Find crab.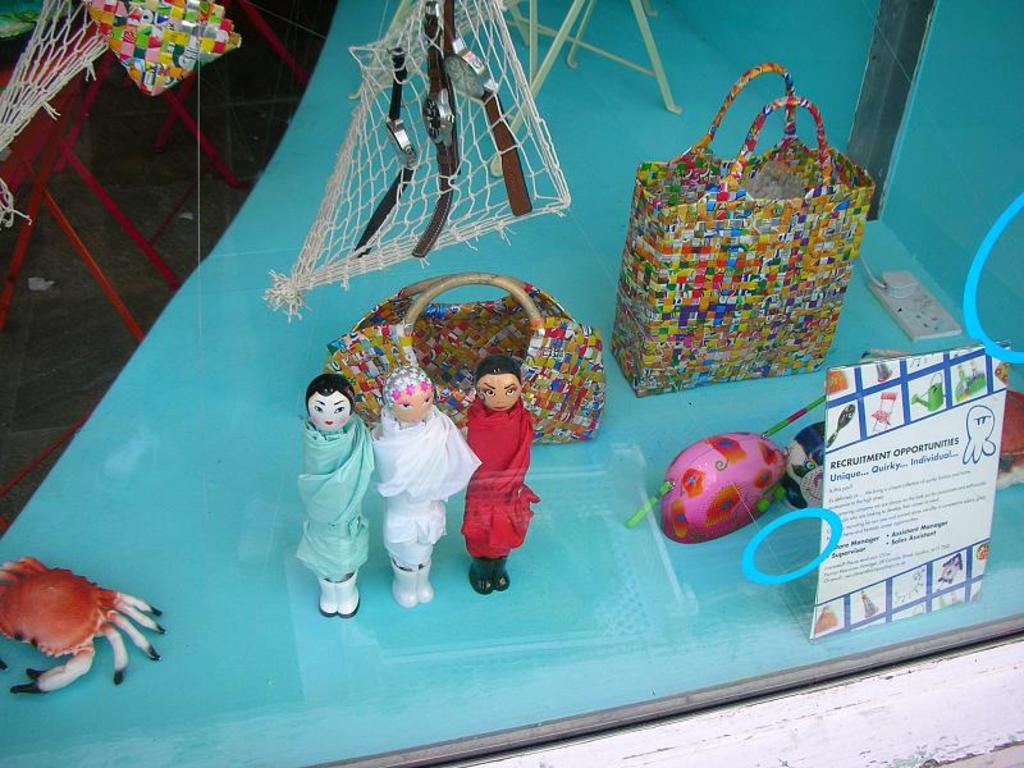
pyautogui.locateOnScreen(0, 552, 166, 698).
